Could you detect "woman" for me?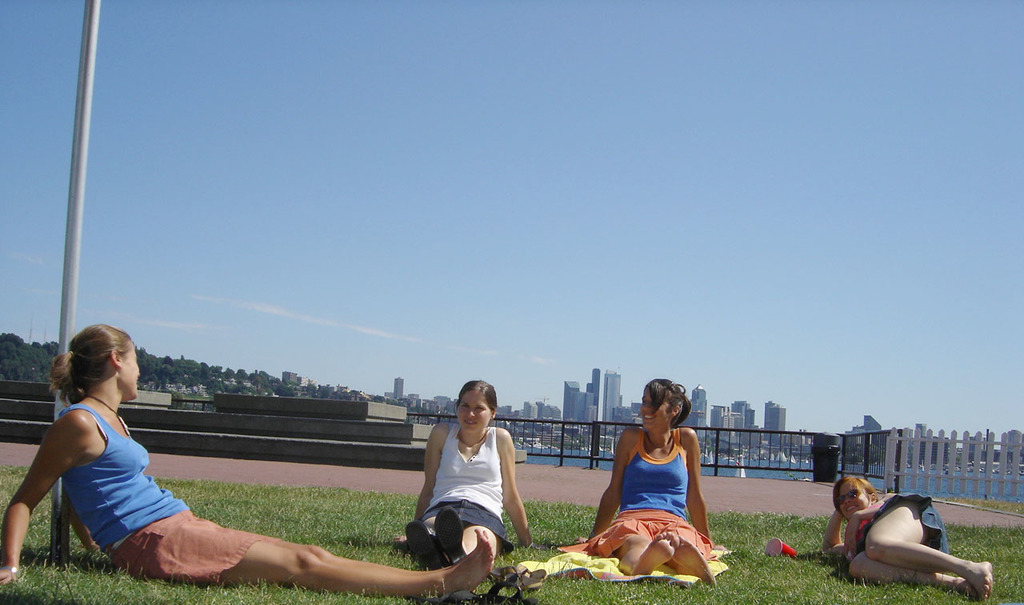
Detection result: 0 326 495 599.
